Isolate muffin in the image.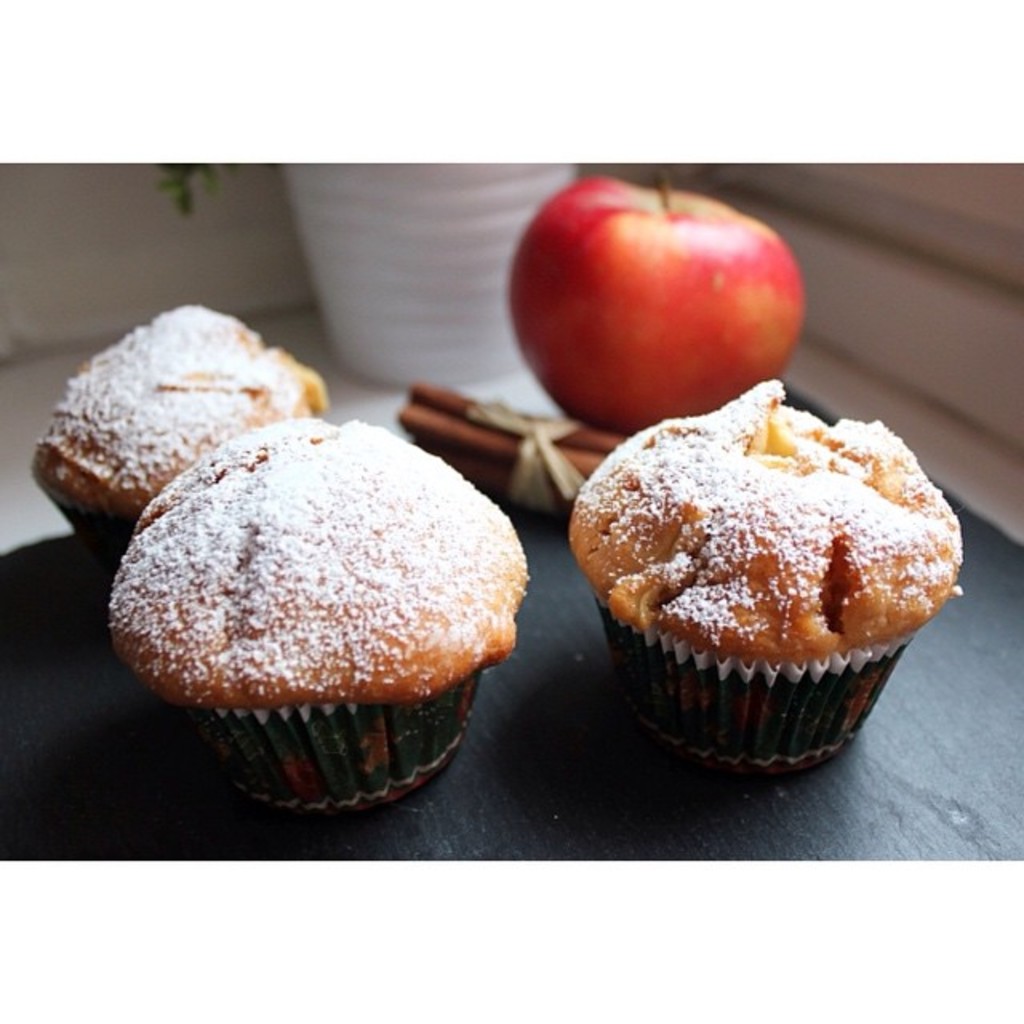
Isolated region: detection(568, 378, 957, 763).
